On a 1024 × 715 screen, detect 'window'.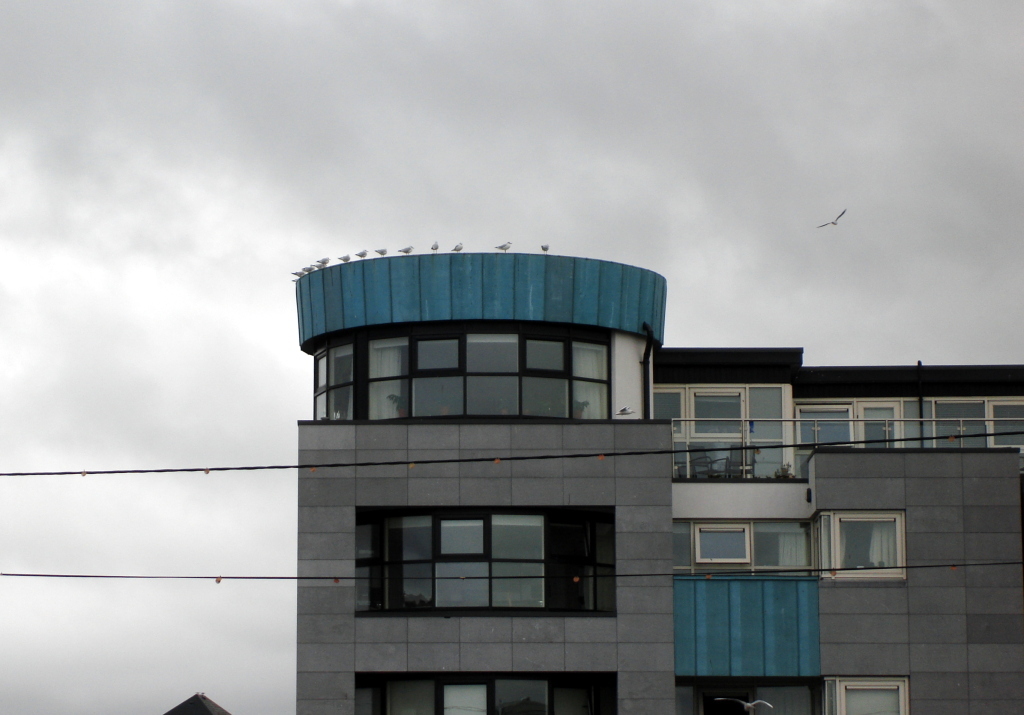
bbox(839, 504, 911, 594).
